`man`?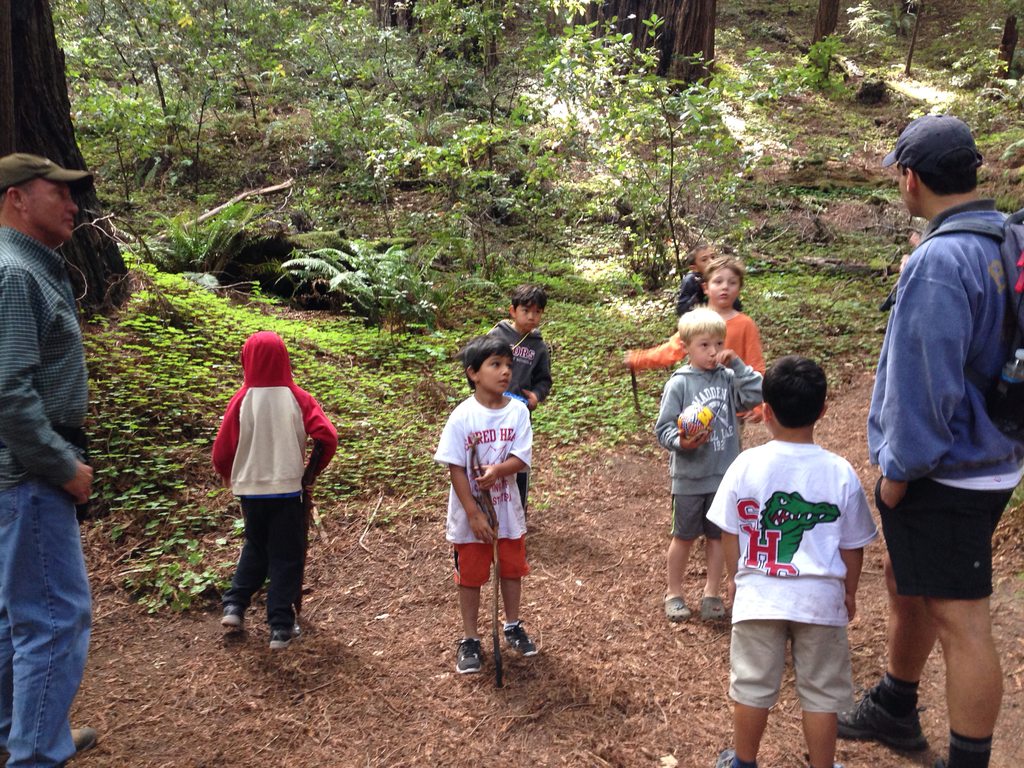
bbox=[862, 110, 1023, 767]
